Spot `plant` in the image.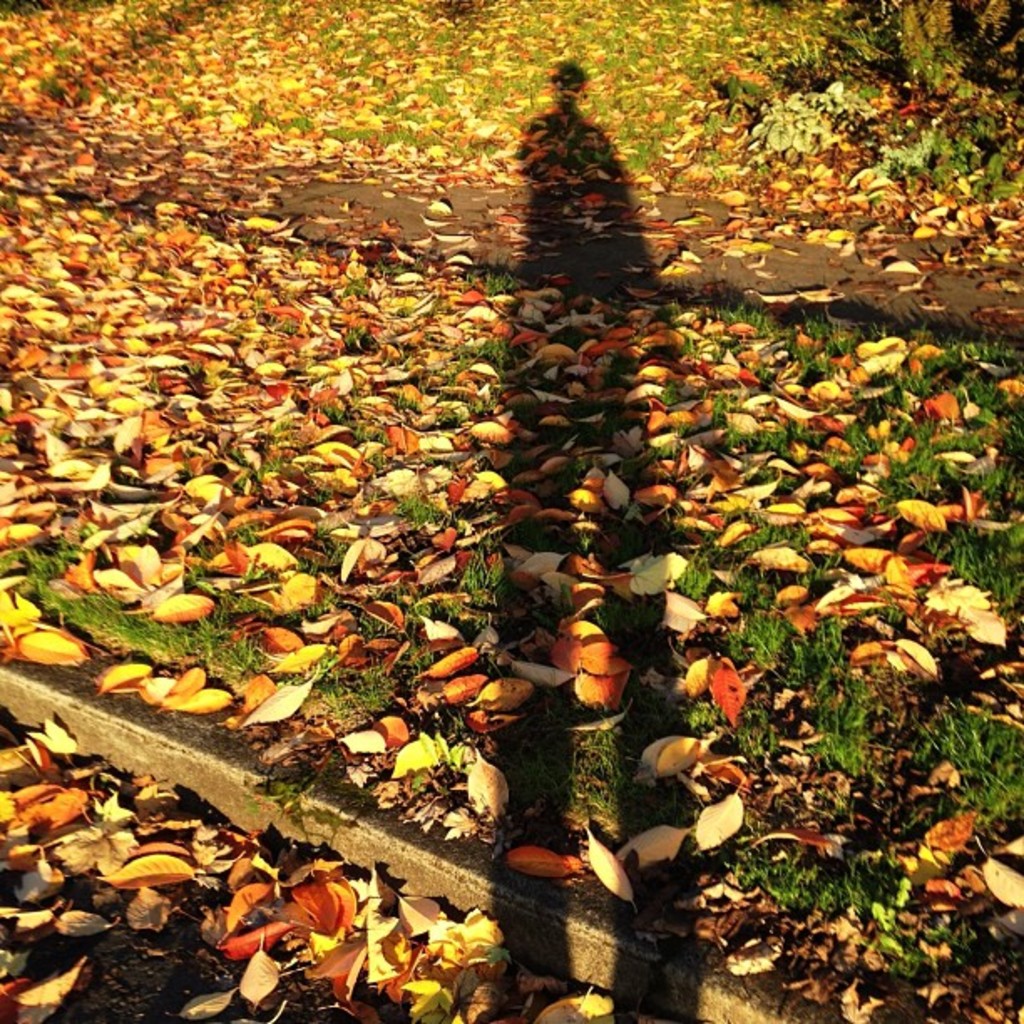
`plant` found at rect(745, 537, 820, 547).
